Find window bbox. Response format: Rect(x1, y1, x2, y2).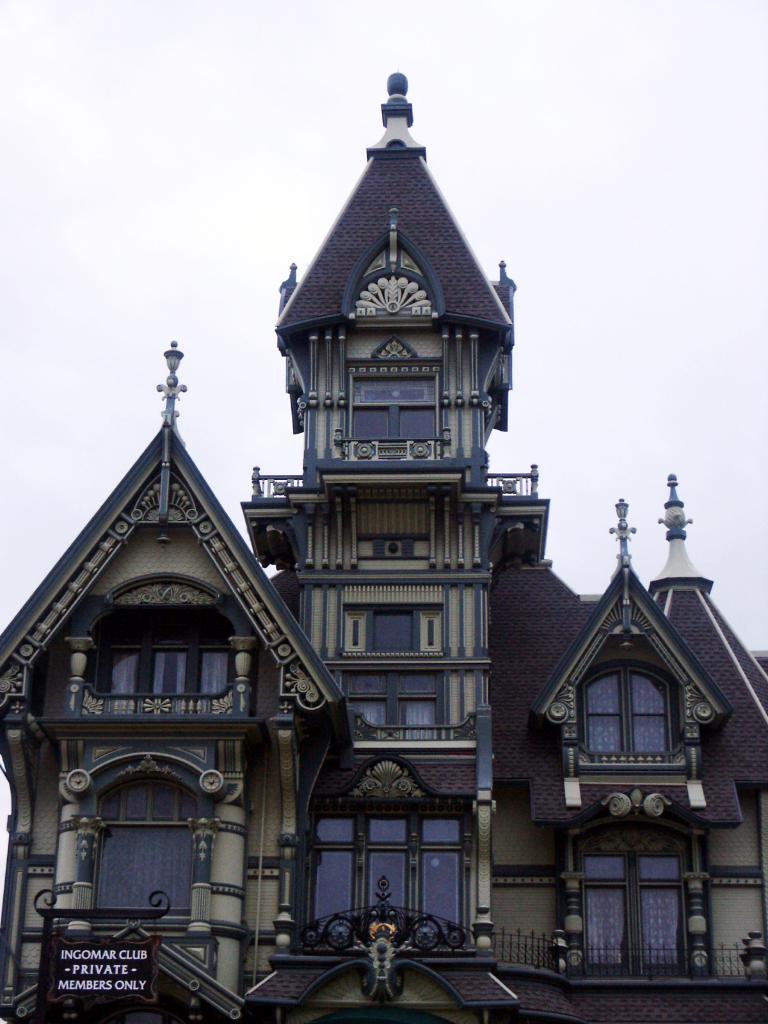
Rect(578, 810, 706, 975).
